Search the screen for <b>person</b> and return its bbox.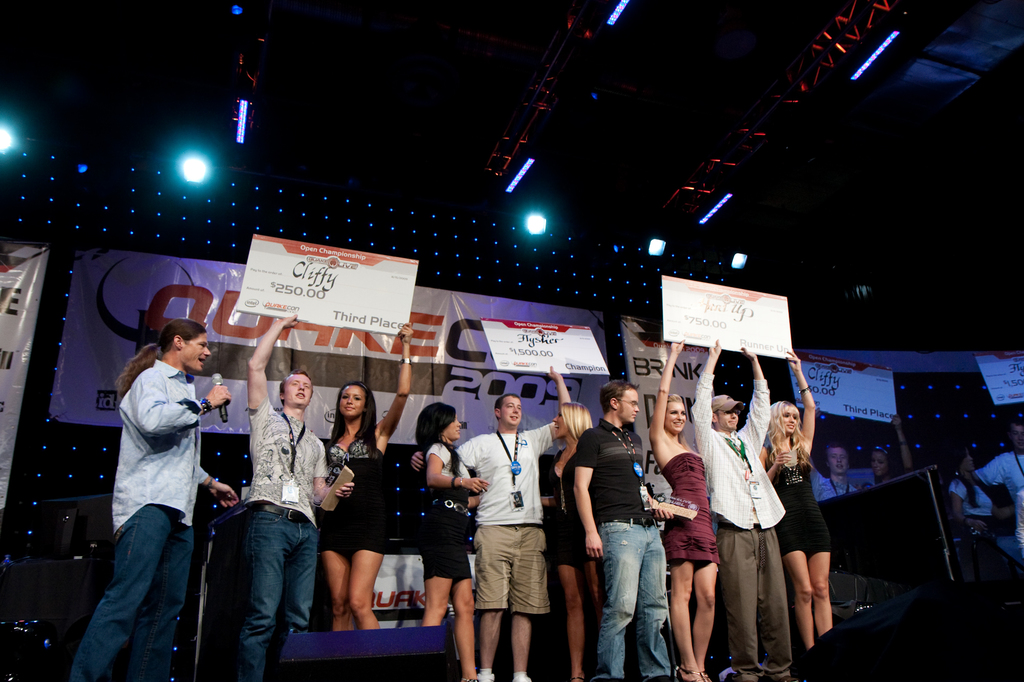
Found: [870, 421, 913, 489].
